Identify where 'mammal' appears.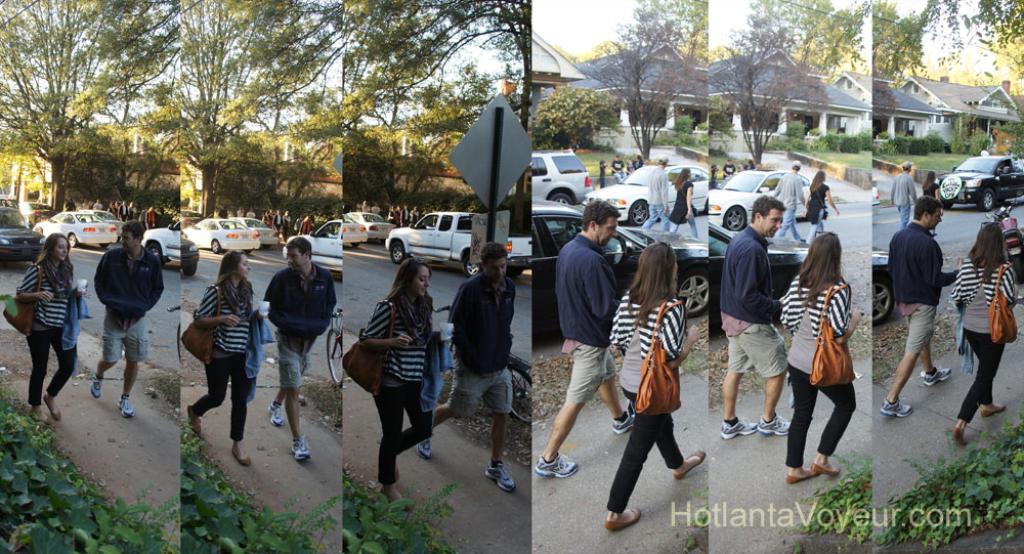
Appears at x1=597, y1=157, x2=608, y2=187.
